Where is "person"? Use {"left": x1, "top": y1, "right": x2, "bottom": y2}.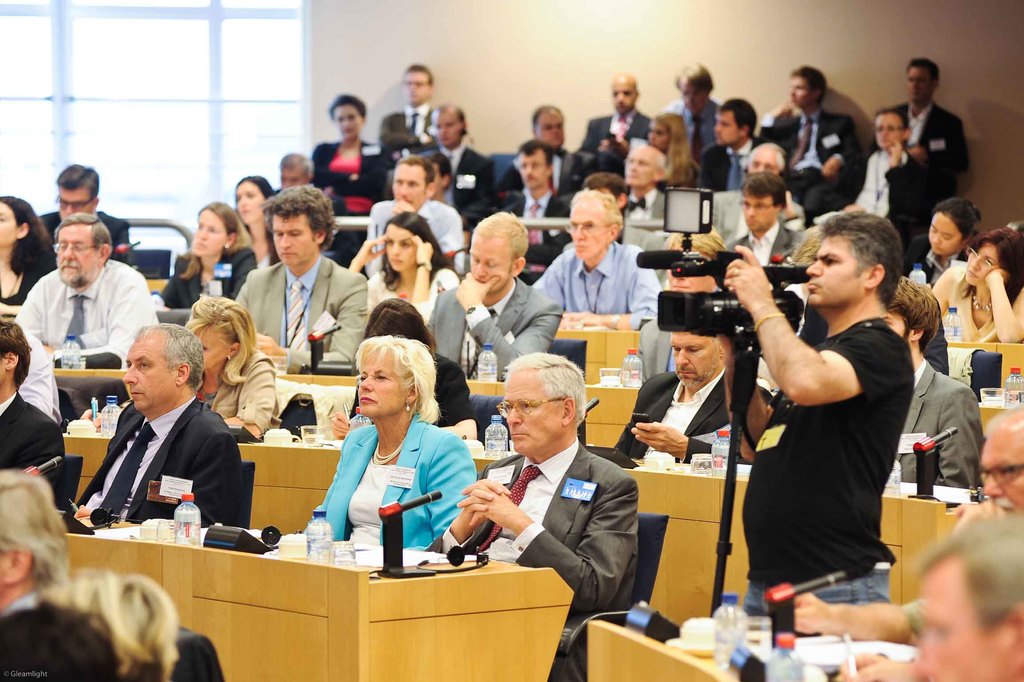
{"left": 380, "top": 65, "right": 435, "bottom": 146}.
